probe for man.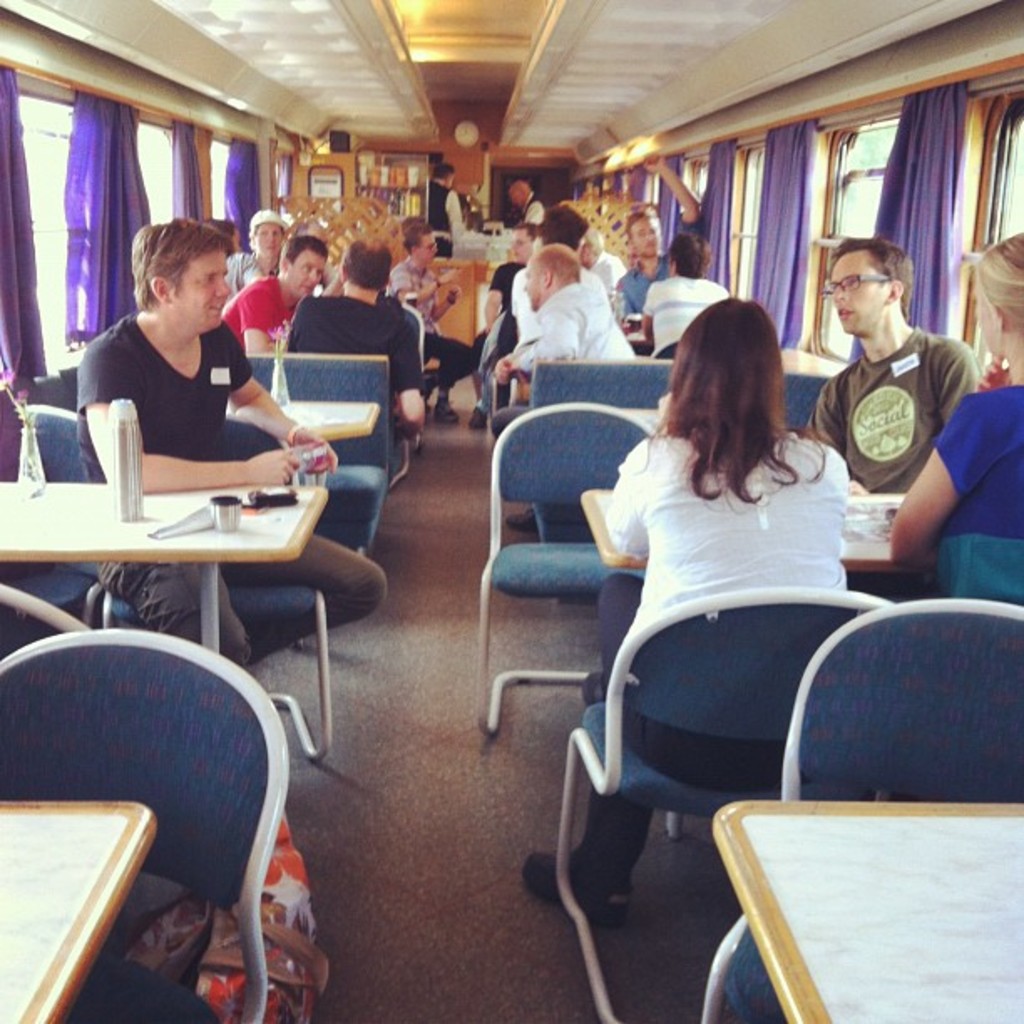
Probe result: pyautogui.locateOnScreen(611, 149, 699, 323).
